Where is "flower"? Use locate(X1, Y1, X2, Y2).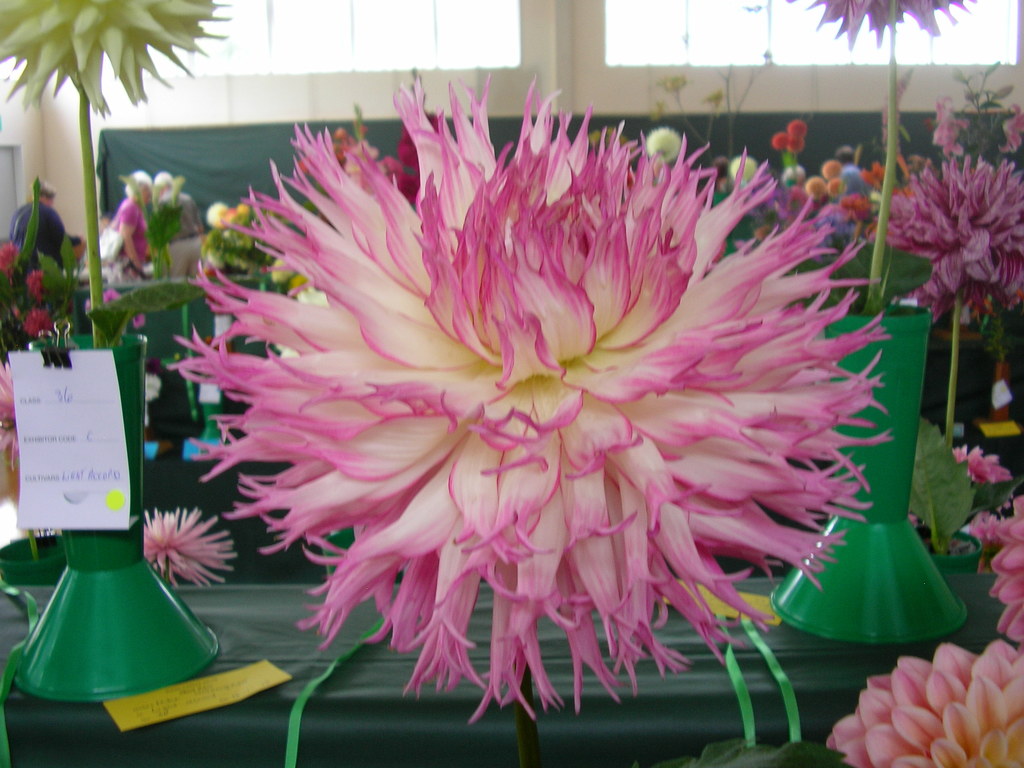
locate(149, 505, 237, 587).
